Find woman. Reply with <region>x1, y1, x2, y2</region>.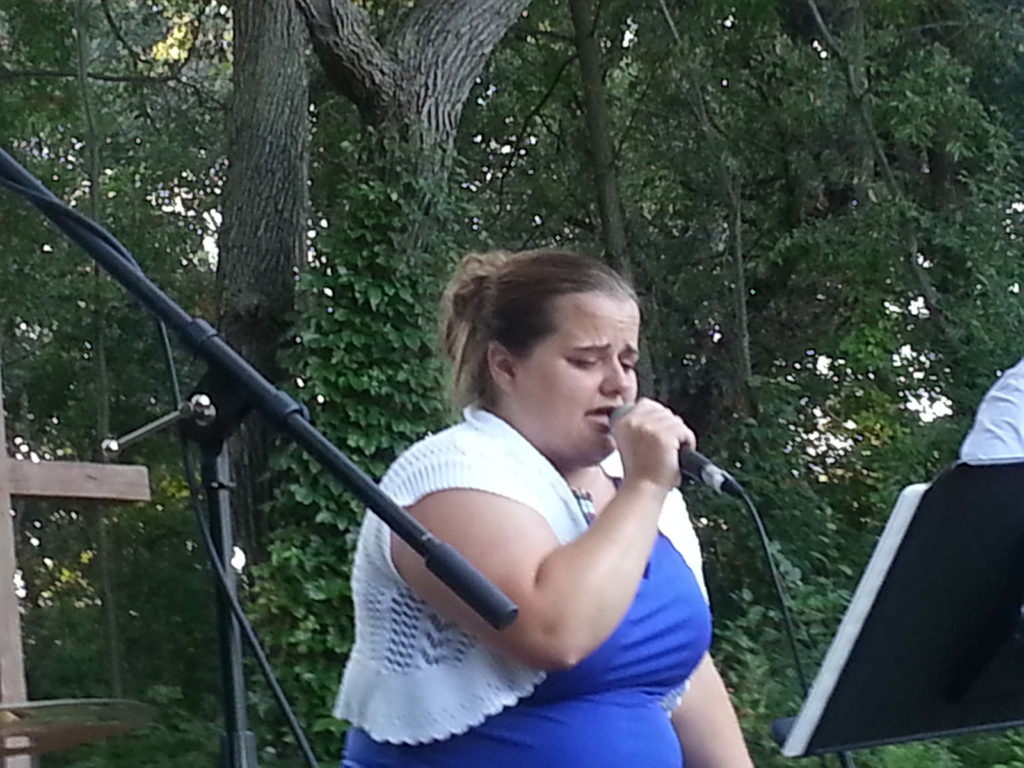
<region>282, 232, 778, 726</region>.
